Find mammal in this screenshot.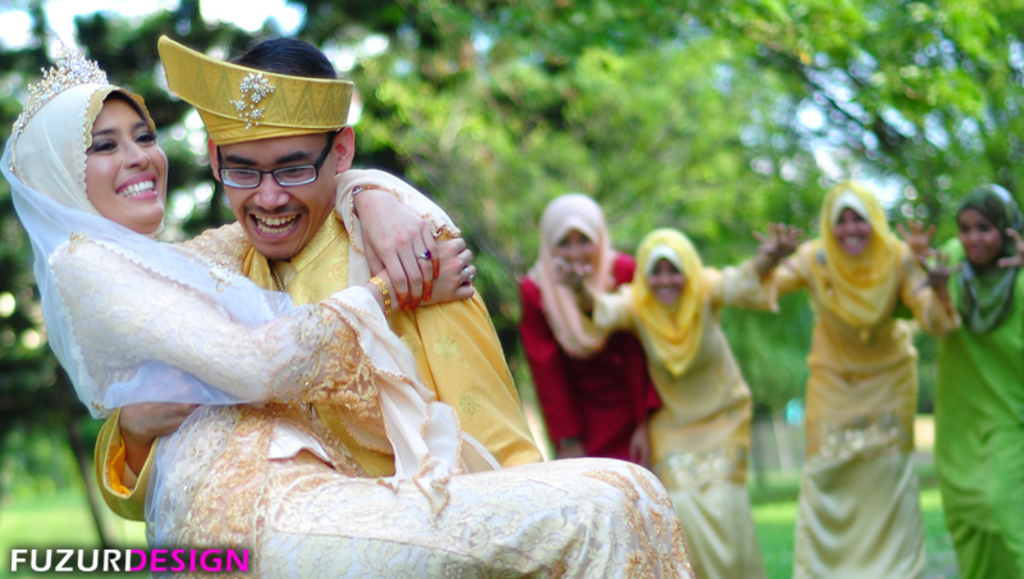
The bounding box for mammal is 0,42,699,578.
